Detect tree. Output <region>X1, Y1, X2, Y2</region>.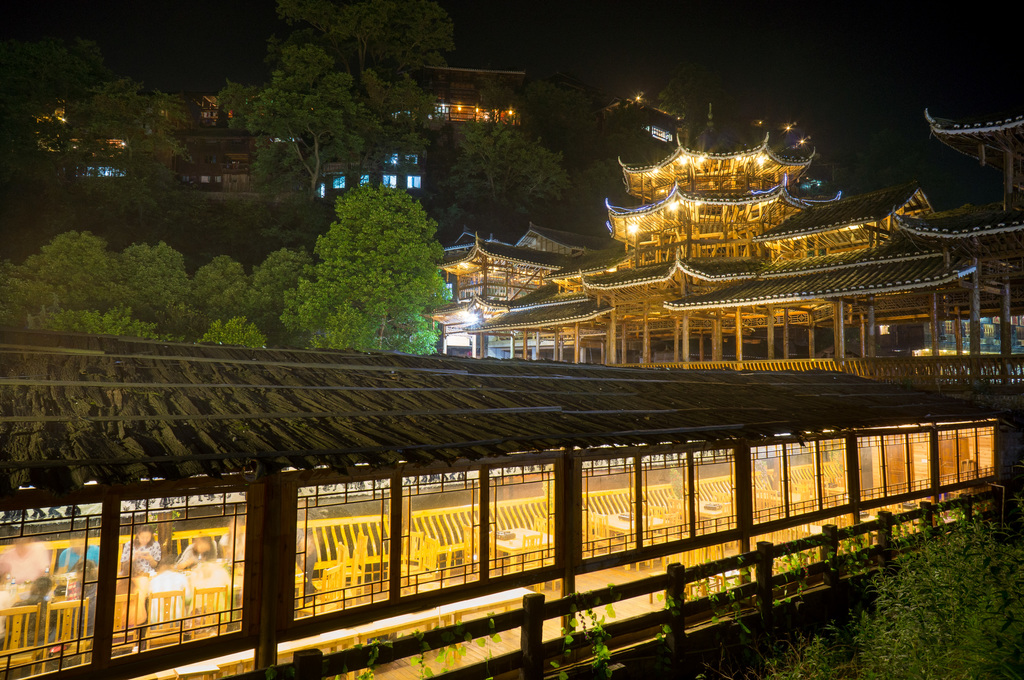
<region>168, 252, 266, 338</region>.
